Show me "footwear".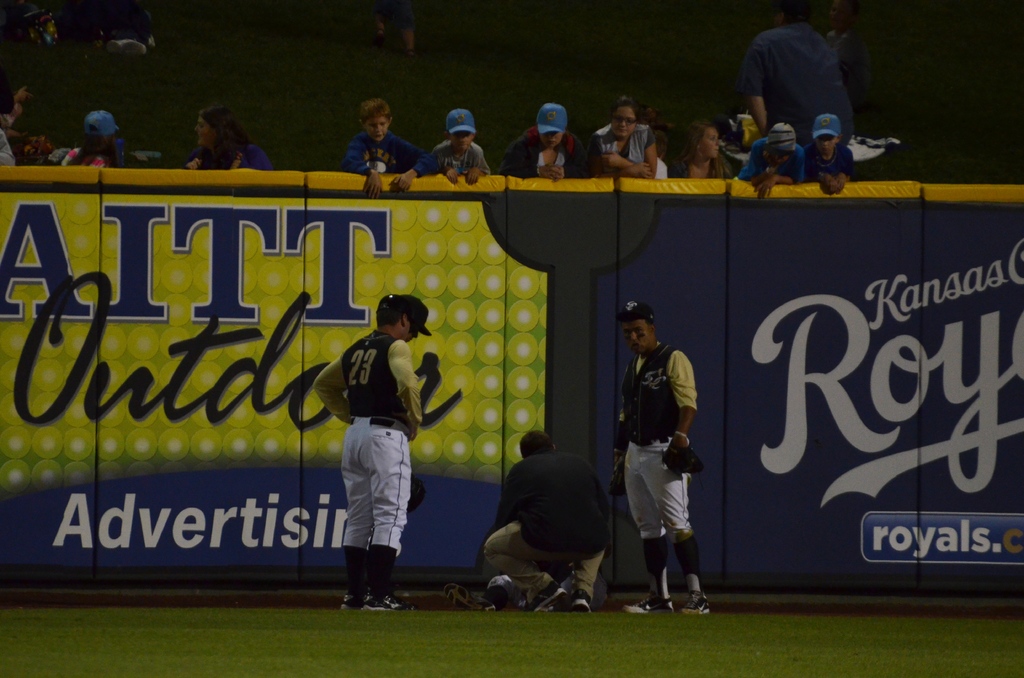
"footwear" is here: region(341, 585, 372, 613).
